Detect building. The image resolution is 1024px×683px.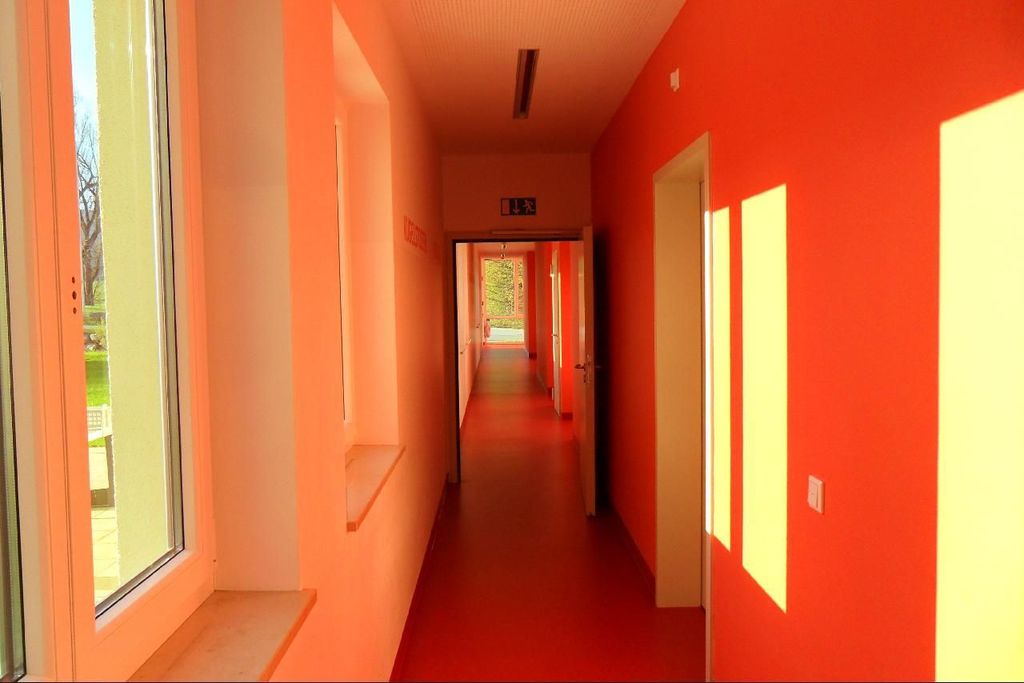
(0,0,1023,682).
